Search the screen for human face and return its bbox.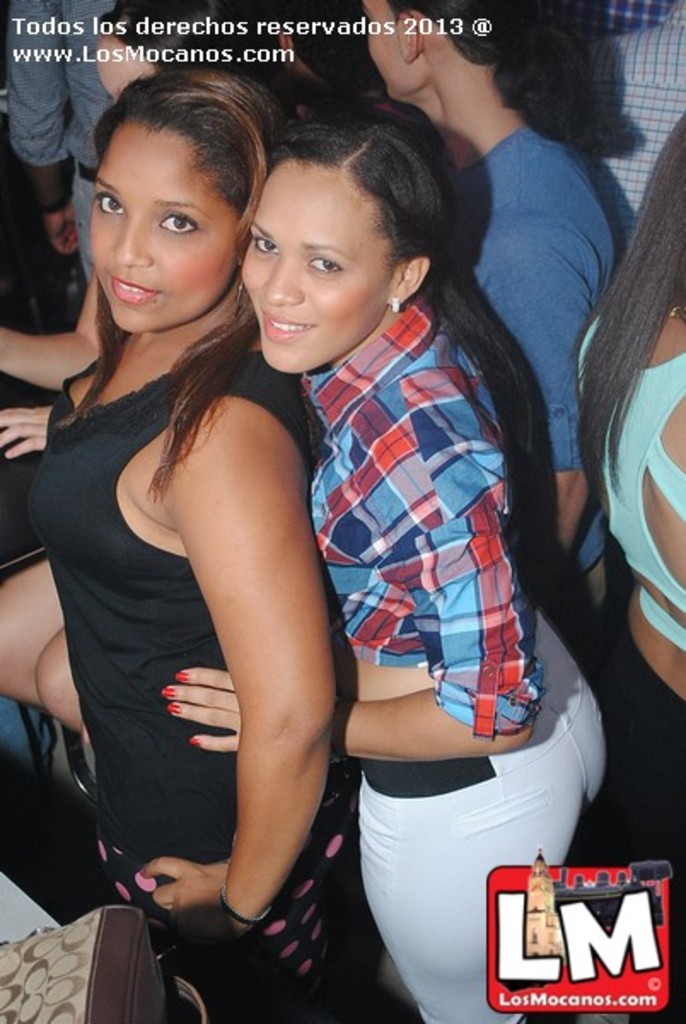
Found: bbox=(90, 34, 157, 104).
